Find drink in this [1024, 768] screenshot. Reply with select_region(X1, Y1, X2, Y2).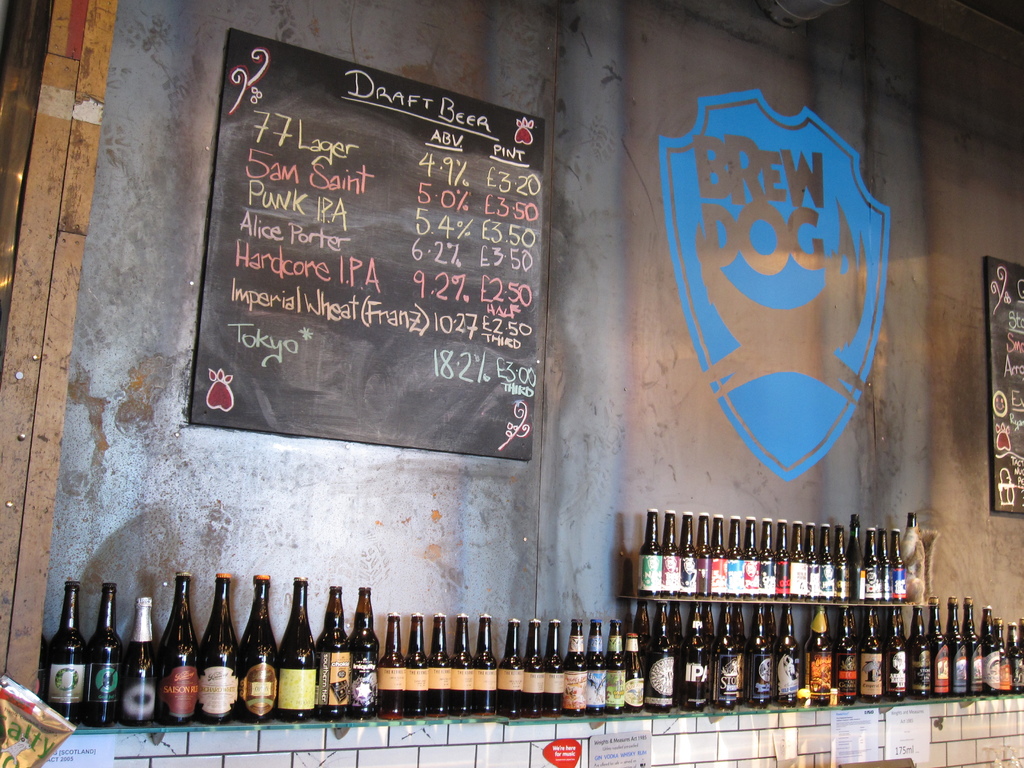
select_region(805, 518, 829, 599).
